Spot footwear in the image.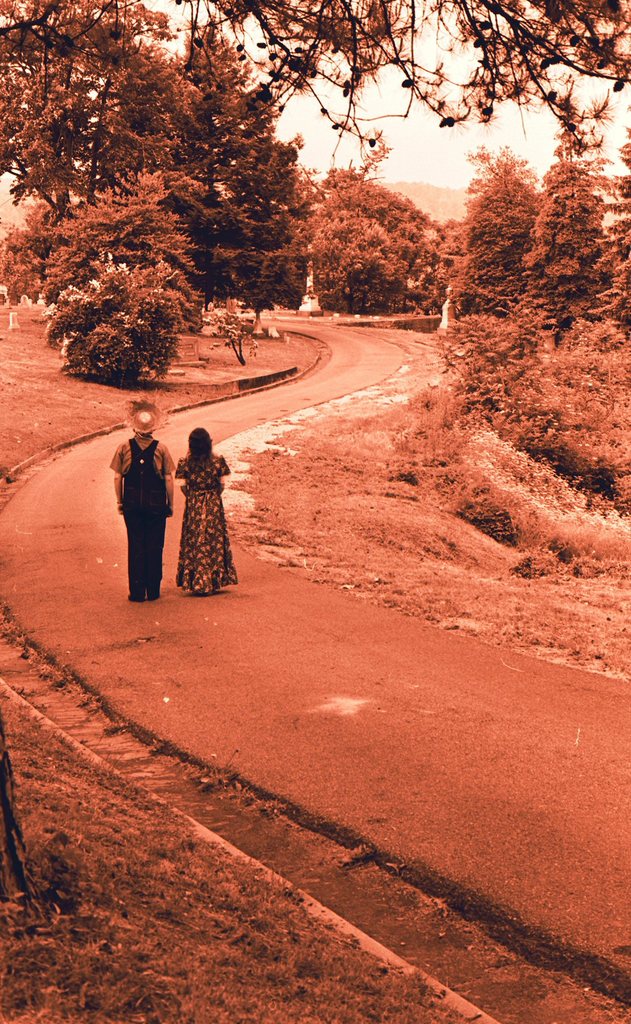
footwear found at [146,593,160,601].
